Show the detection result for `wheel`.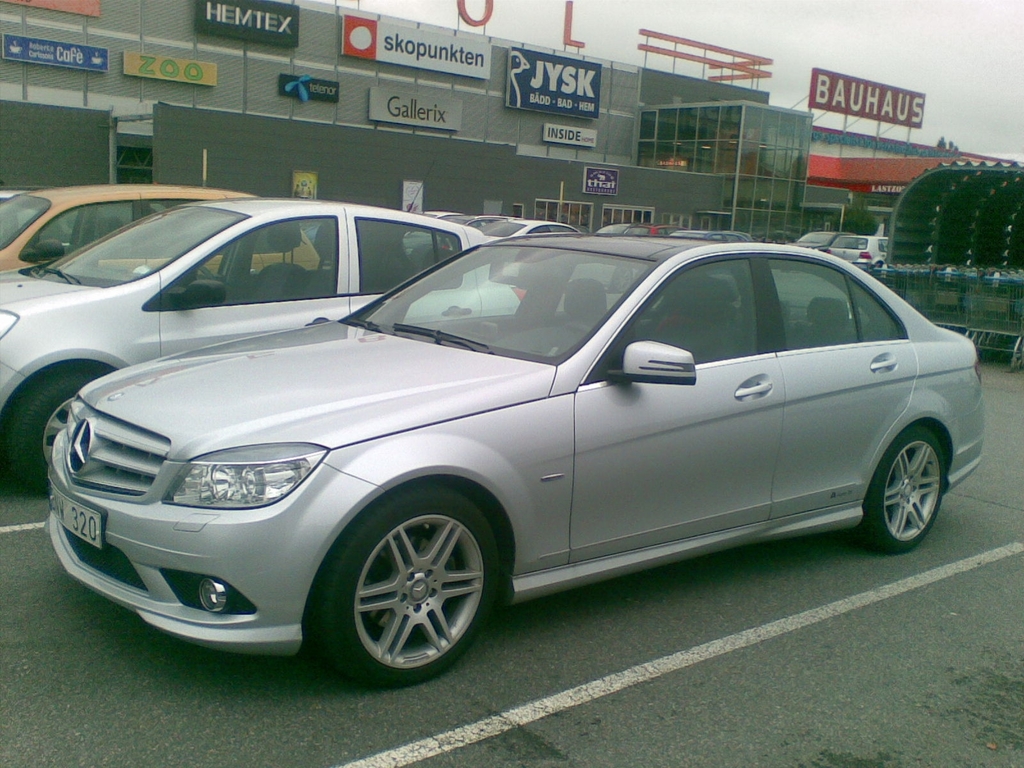
detection(8, 373, 93, 495).
